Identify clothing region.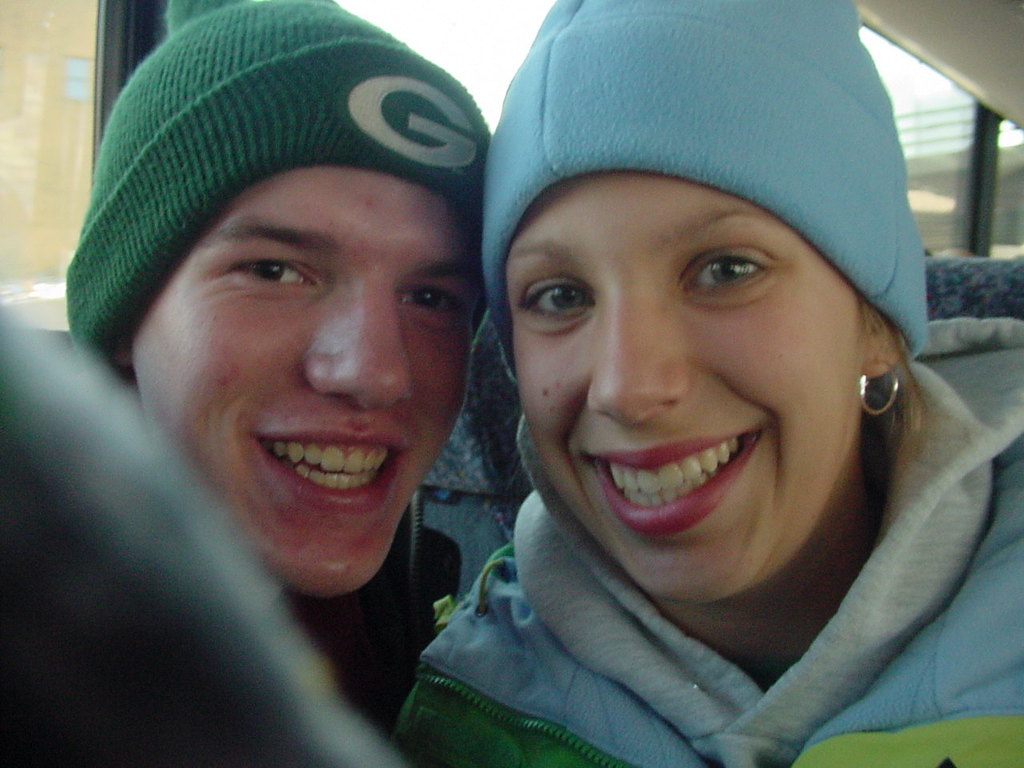
Region: locate(46, 0, 514, 354).
